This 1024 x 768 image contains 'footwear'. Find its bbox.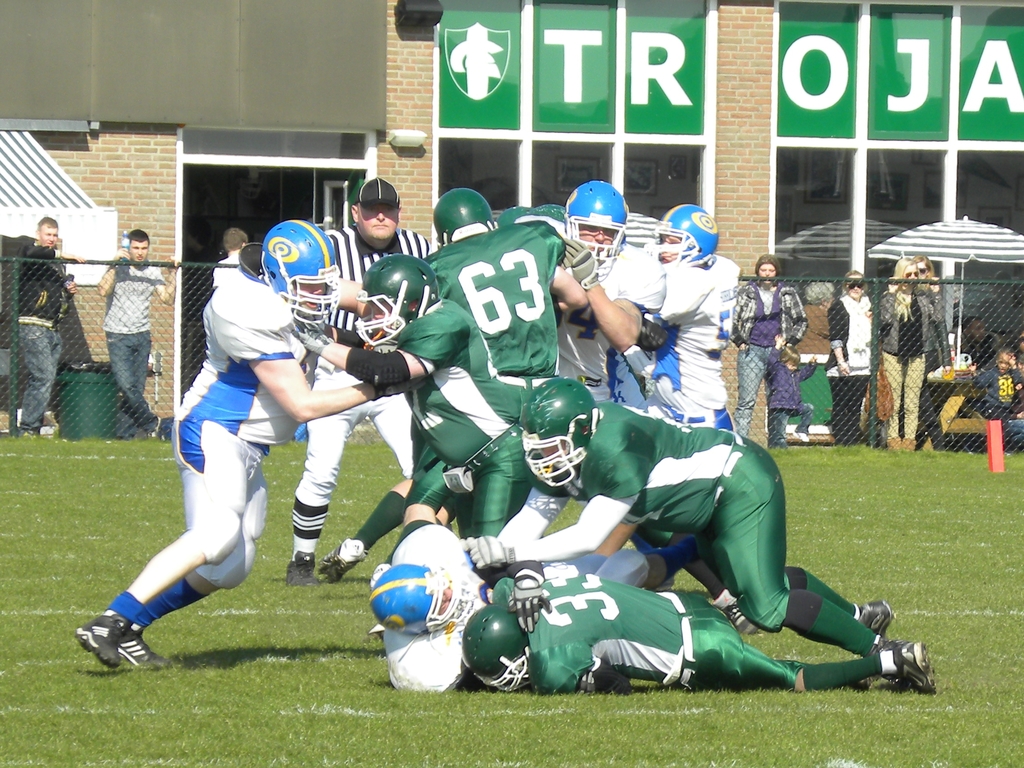
locate(122, 626, 169, 671).
